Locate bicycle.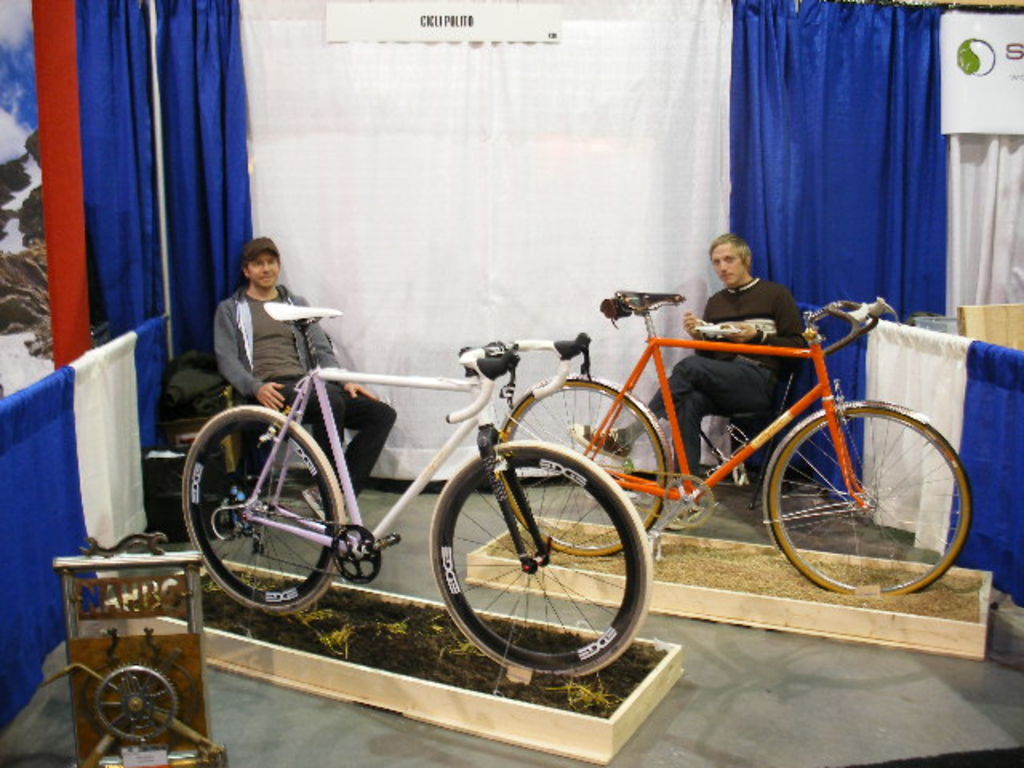
Bounding box: {"left": 162, "top": 315, "right": 677, "bottom": 669}.
